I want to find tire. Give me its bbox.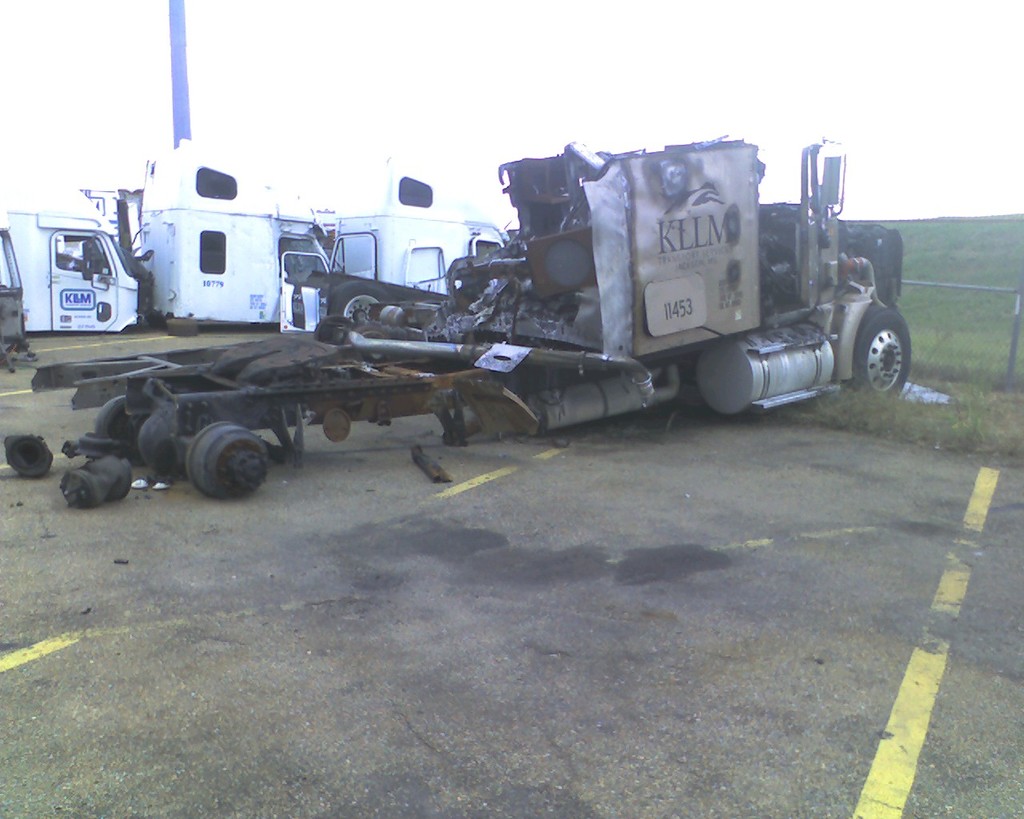
region(854, 308, 910, 399).
